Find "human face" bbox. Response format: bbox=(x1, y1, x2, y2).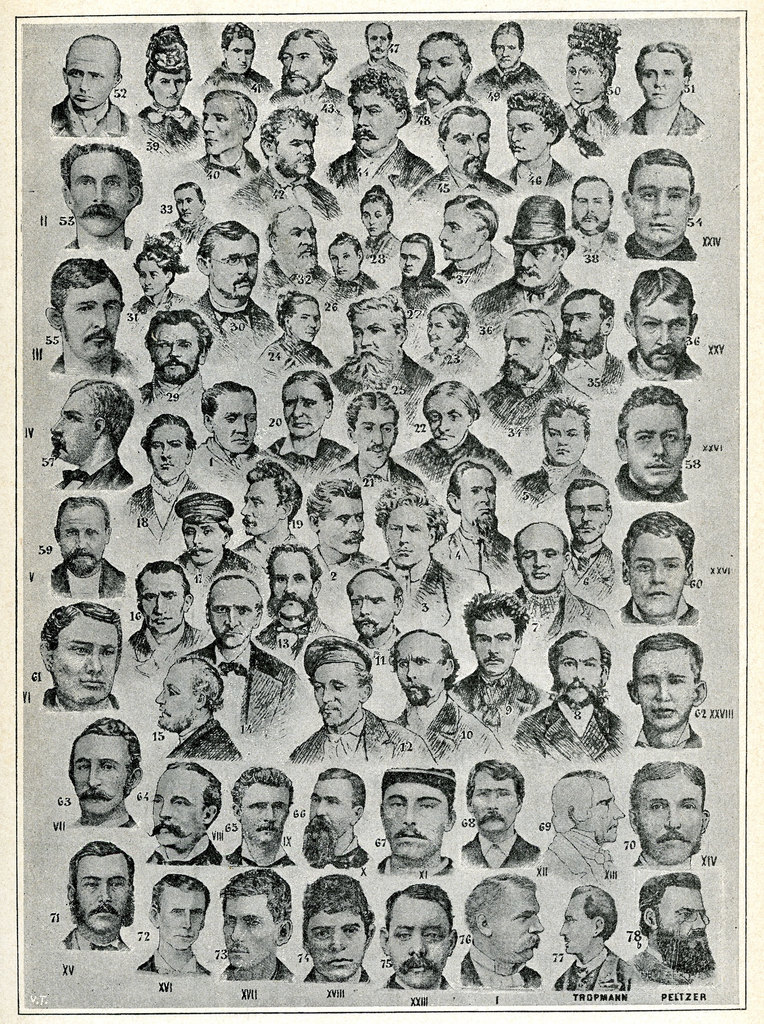
bbox=(585, 784, 624, 842).
